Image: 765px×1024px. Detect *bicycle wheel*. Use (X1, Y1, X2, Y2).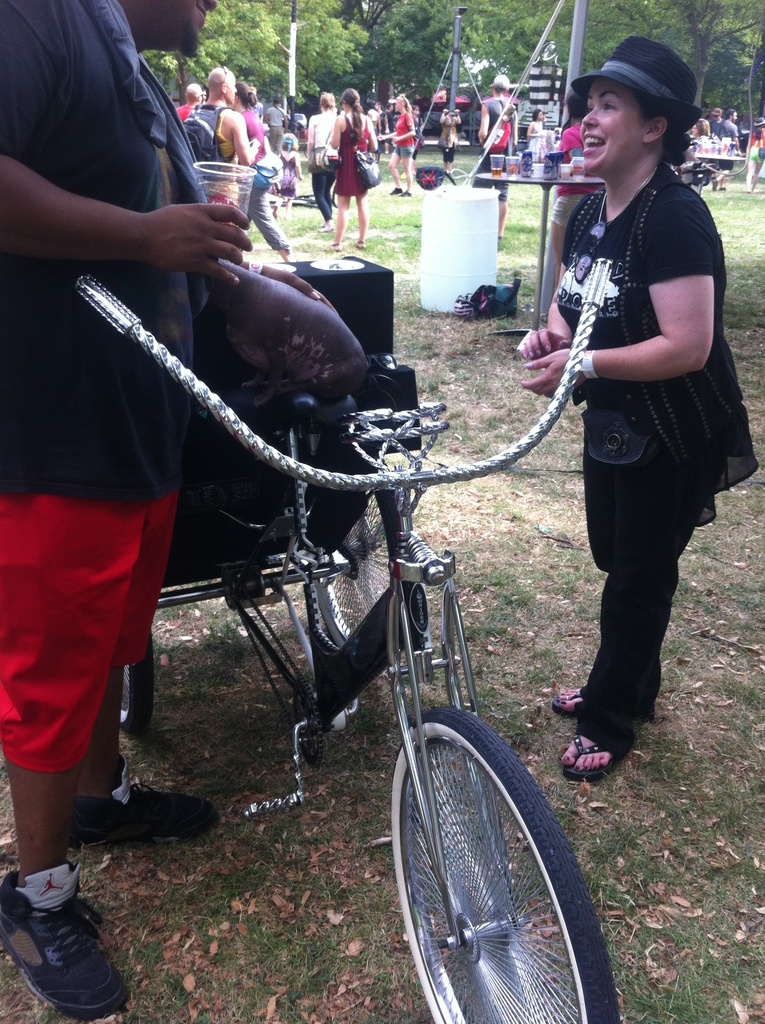
(119, 636, 150, 736).
